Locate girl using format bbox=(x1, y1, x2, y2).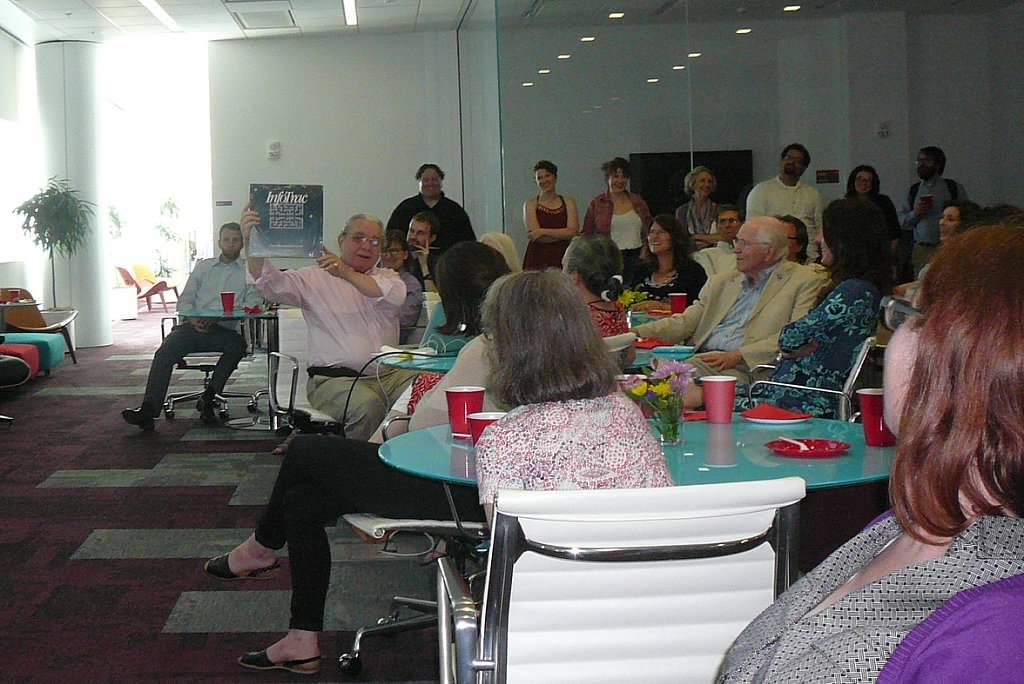
bbox=(579, 155, 652, 284).
